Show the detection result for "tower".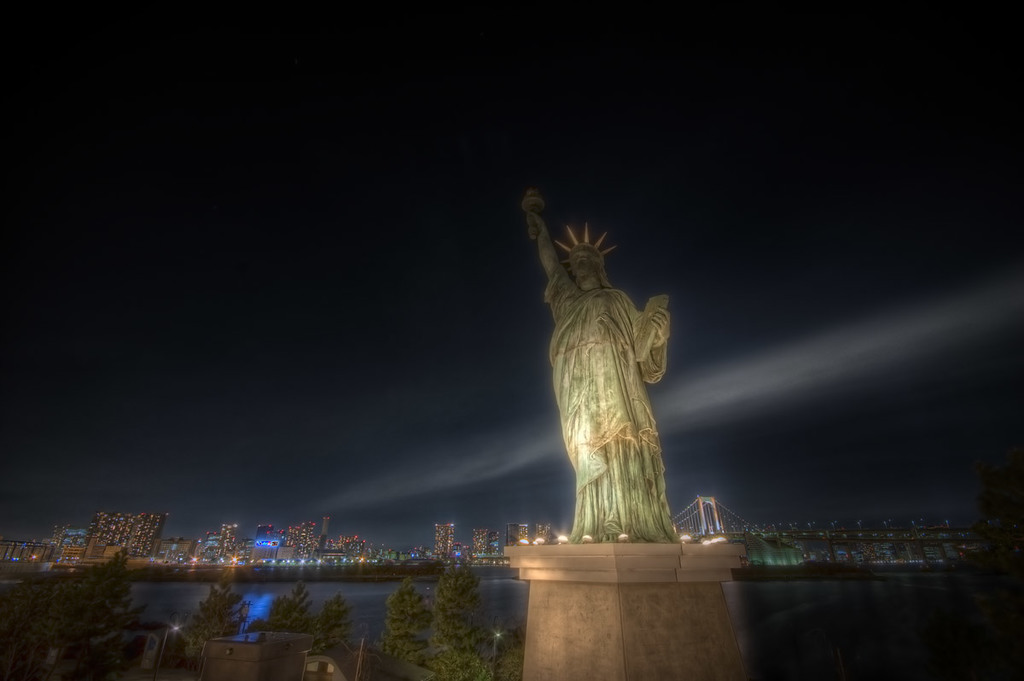
locate(282, 547, 296, 572).
